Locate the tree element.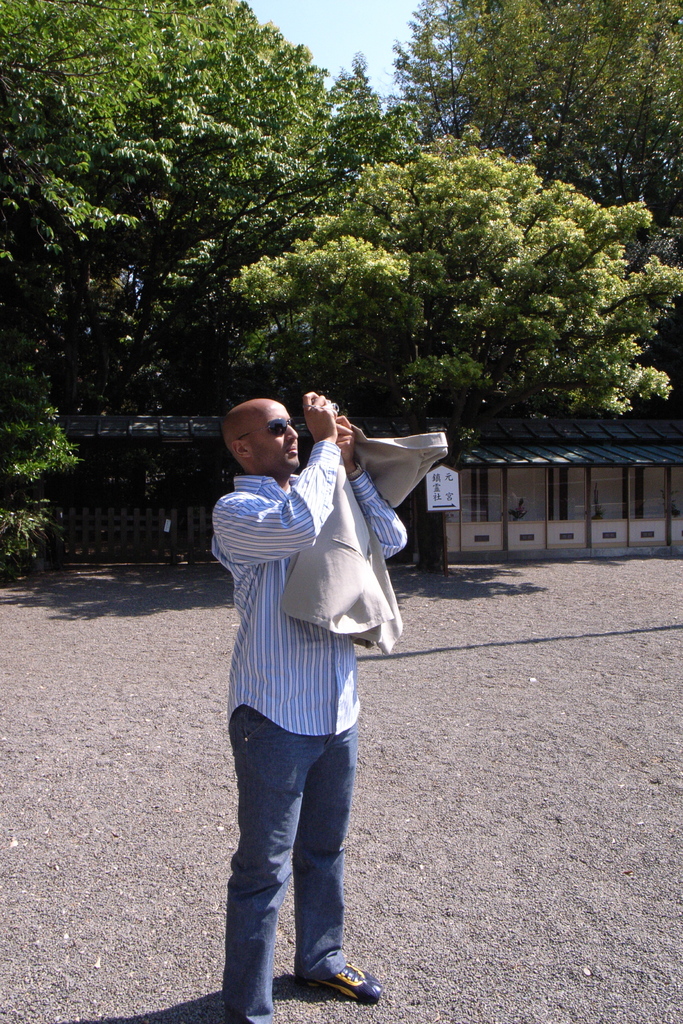
Element bbox: bbox=(233, 161, 682, 570).
